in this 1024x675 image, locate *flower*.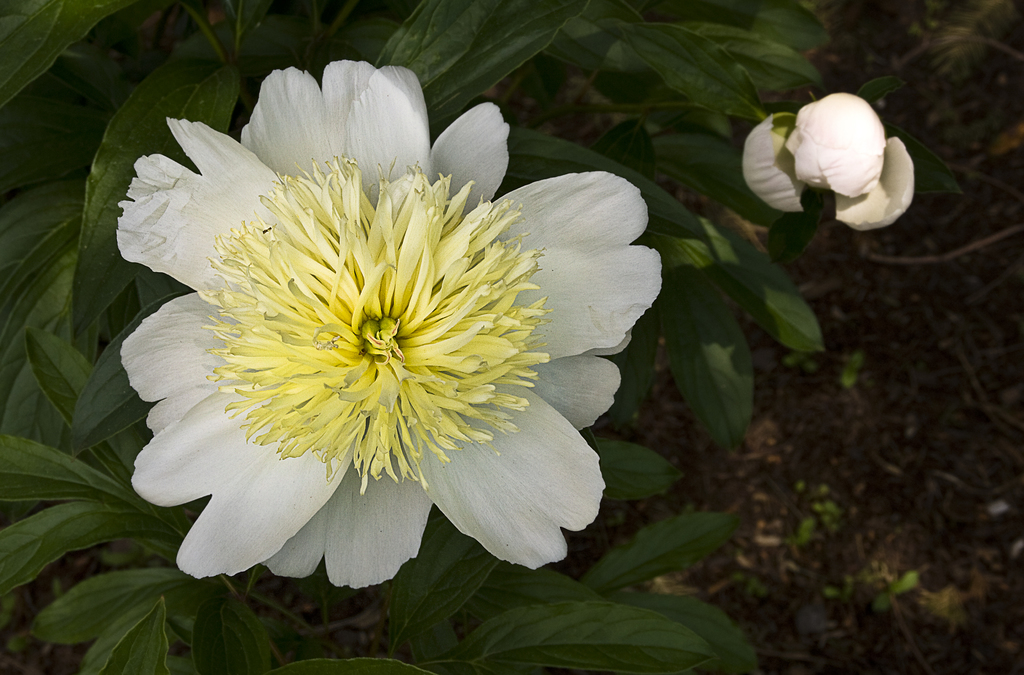
Bounding box: bbox(93, 72, 643, 617).
